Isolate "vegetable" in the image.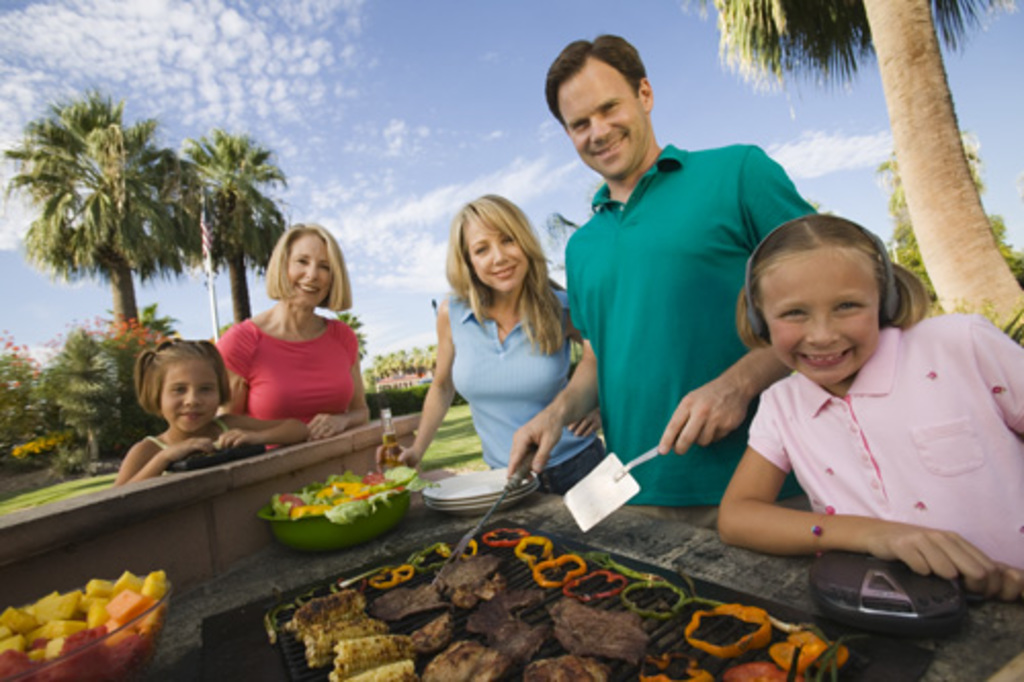
Isolated region: [x1=453, y1=539, x2=479, y2=557].
